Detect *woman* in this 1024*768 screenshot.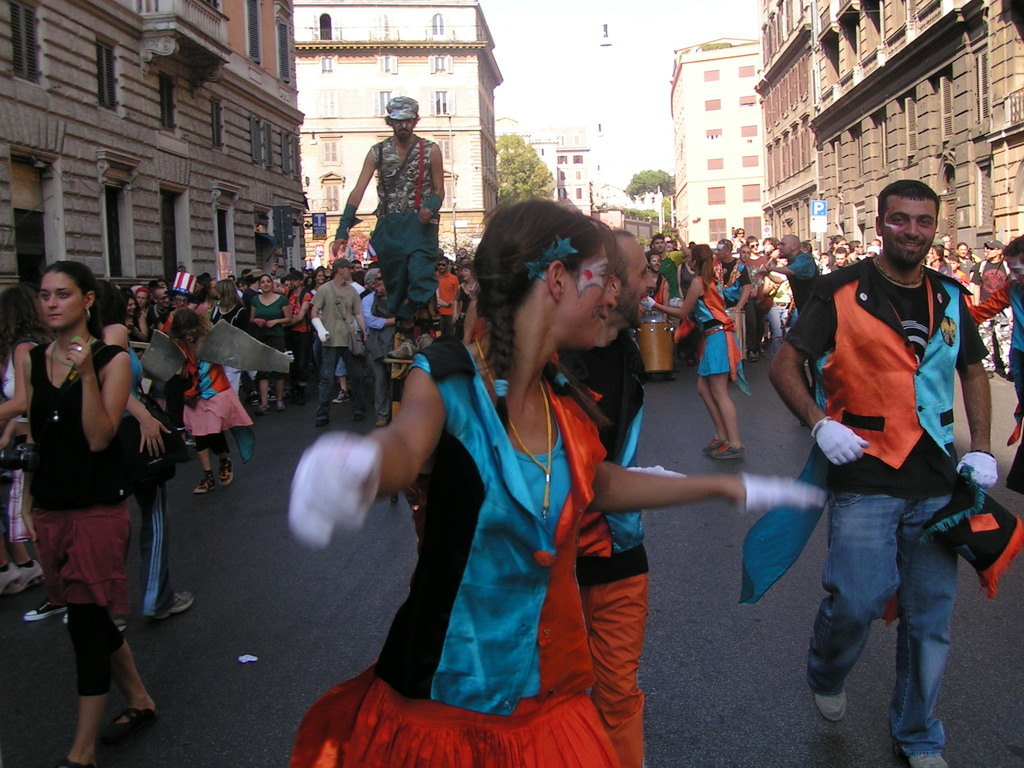
Detection: box=[310, 267, 325, 365].
